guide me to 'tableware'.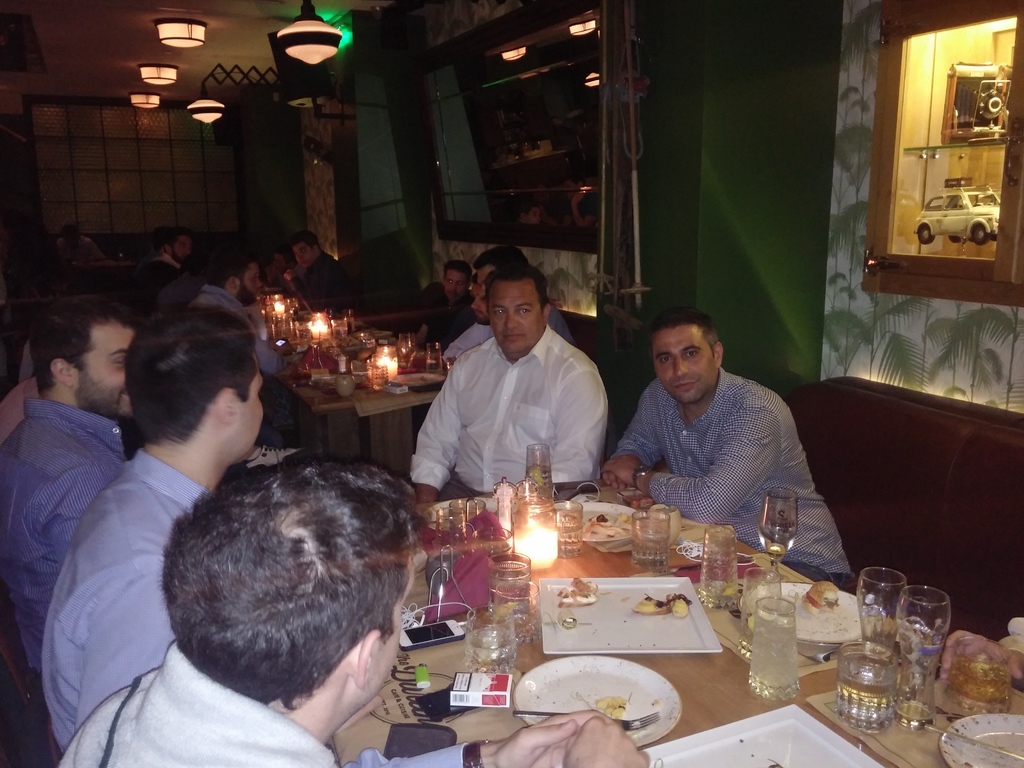
Guidance: select_region(553, 499, 586, 556).
